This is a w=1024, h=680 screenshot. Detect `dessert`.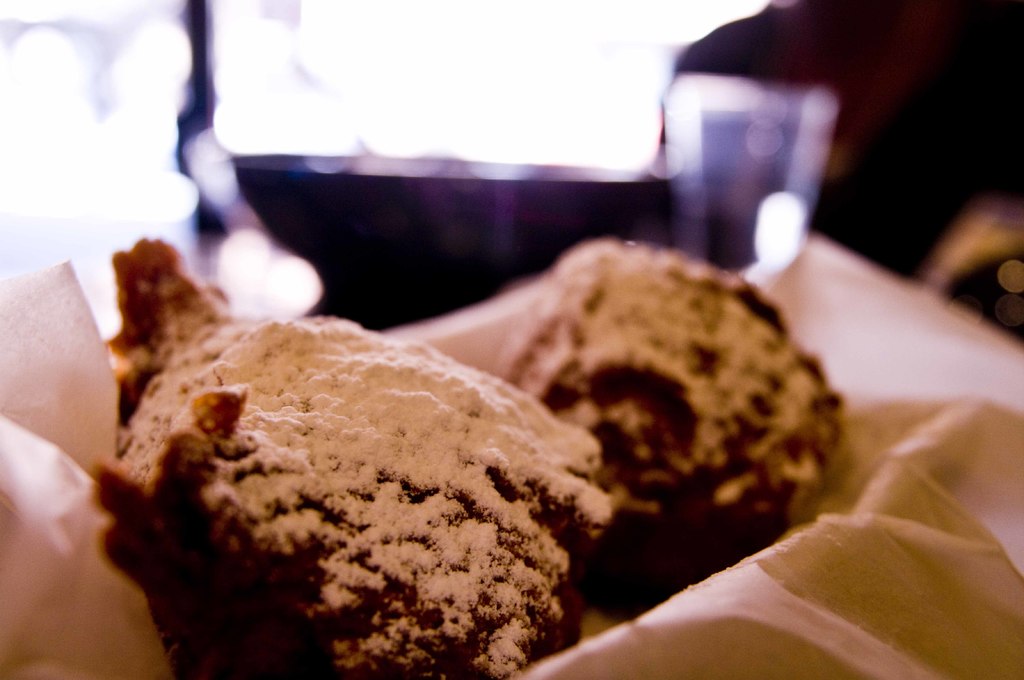
bbox=[502, 233, 844, 617].
